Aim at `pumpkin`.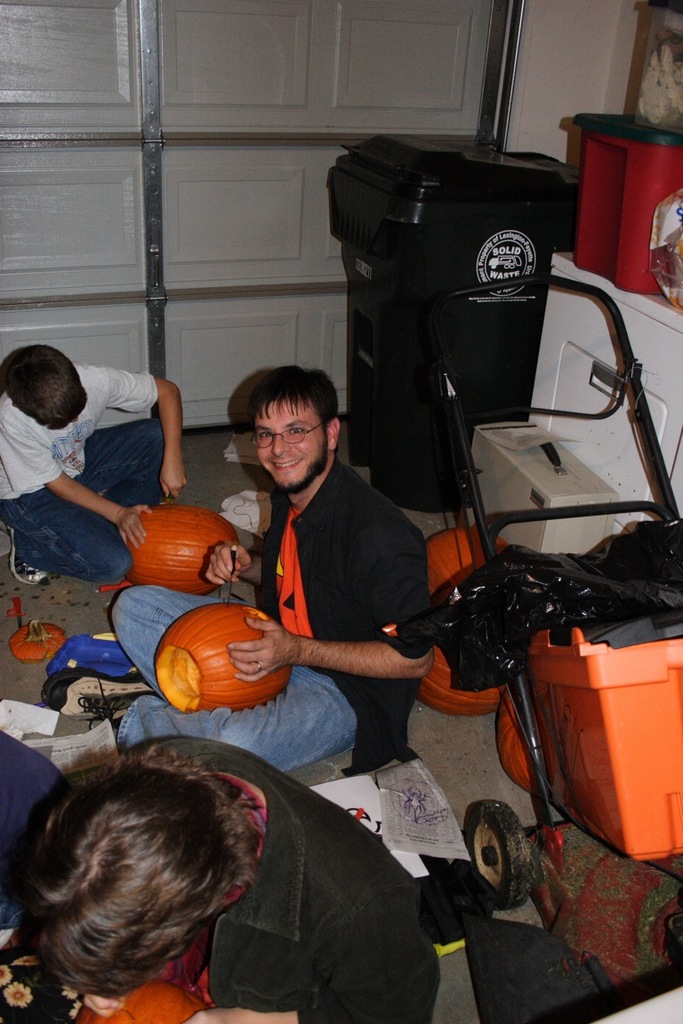
Aimed at 125, 504, 240, 589.
